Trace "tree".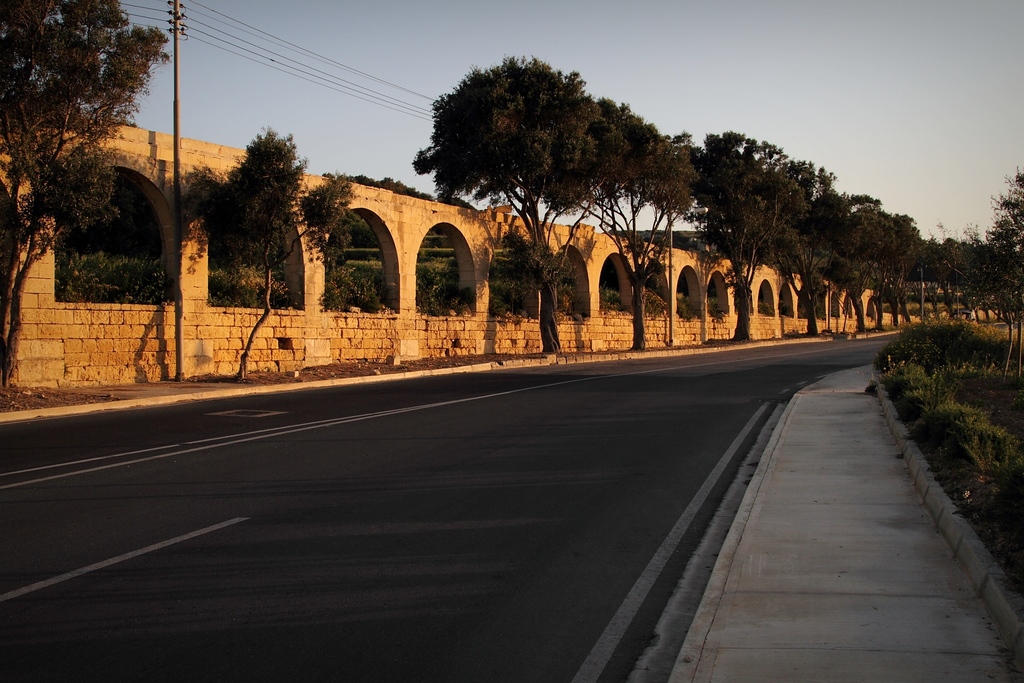
Traced to rect(782, 156, 856, 338).
